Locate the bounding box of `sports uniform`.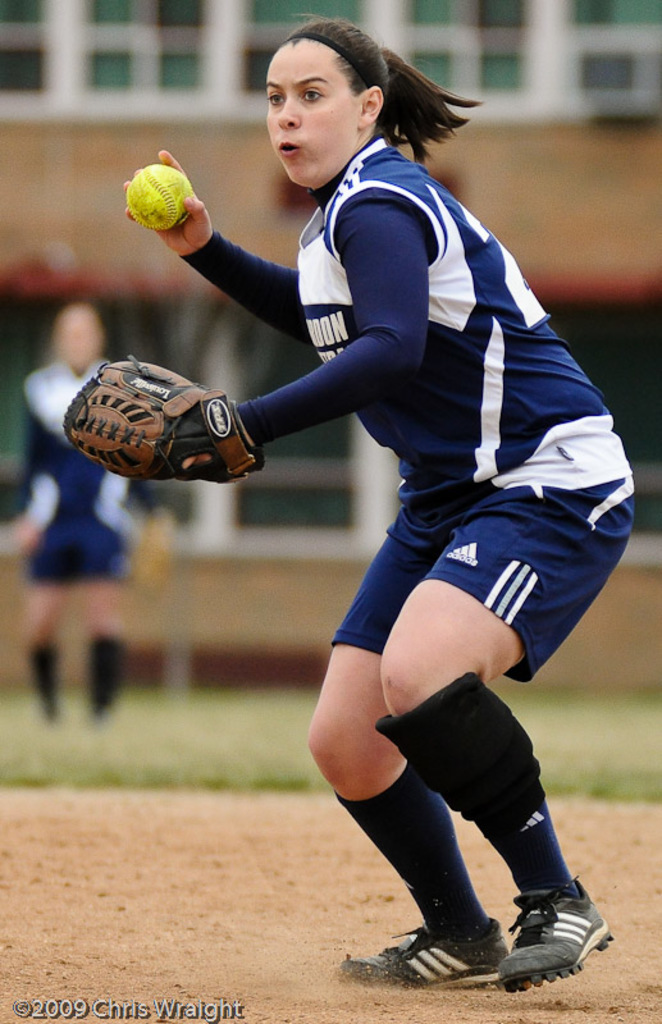
Bounding box: x1=1 y1=362 x2=143 y2=718.
